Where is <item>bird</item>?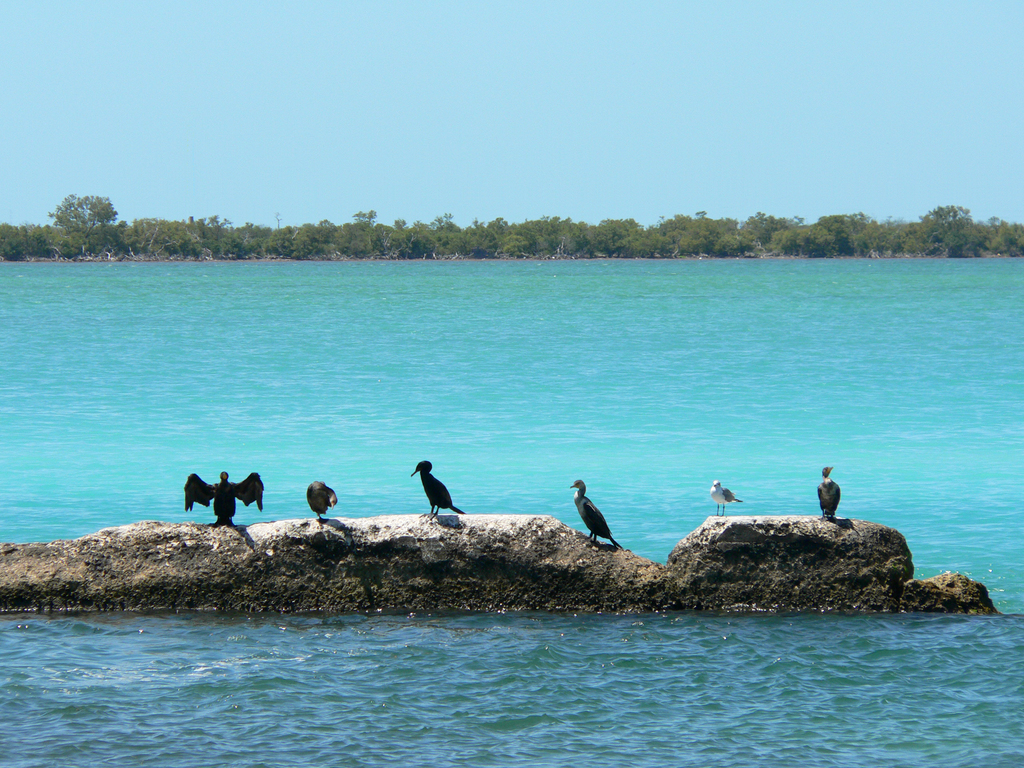
<bbox>568, 477, 621, 547</bbox>.
